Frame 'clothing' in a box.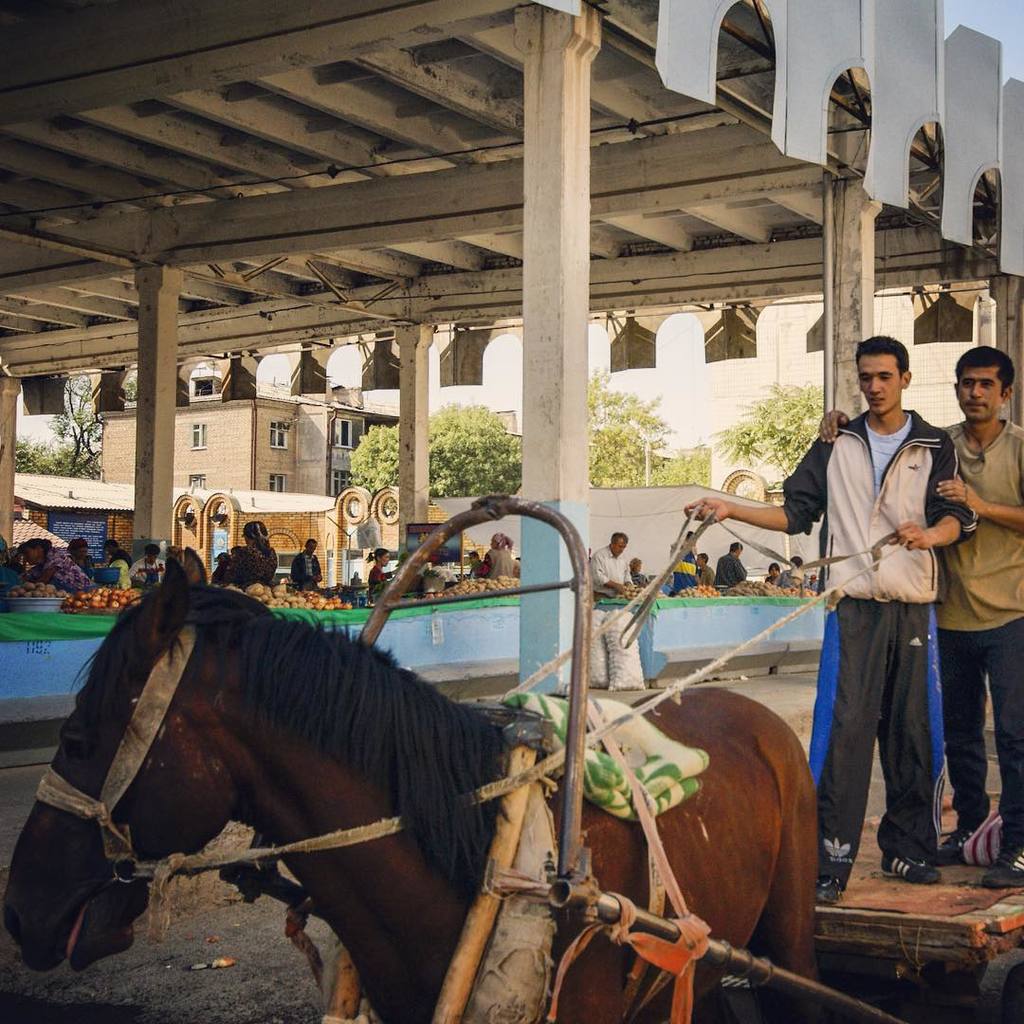
667:546:697:594.
